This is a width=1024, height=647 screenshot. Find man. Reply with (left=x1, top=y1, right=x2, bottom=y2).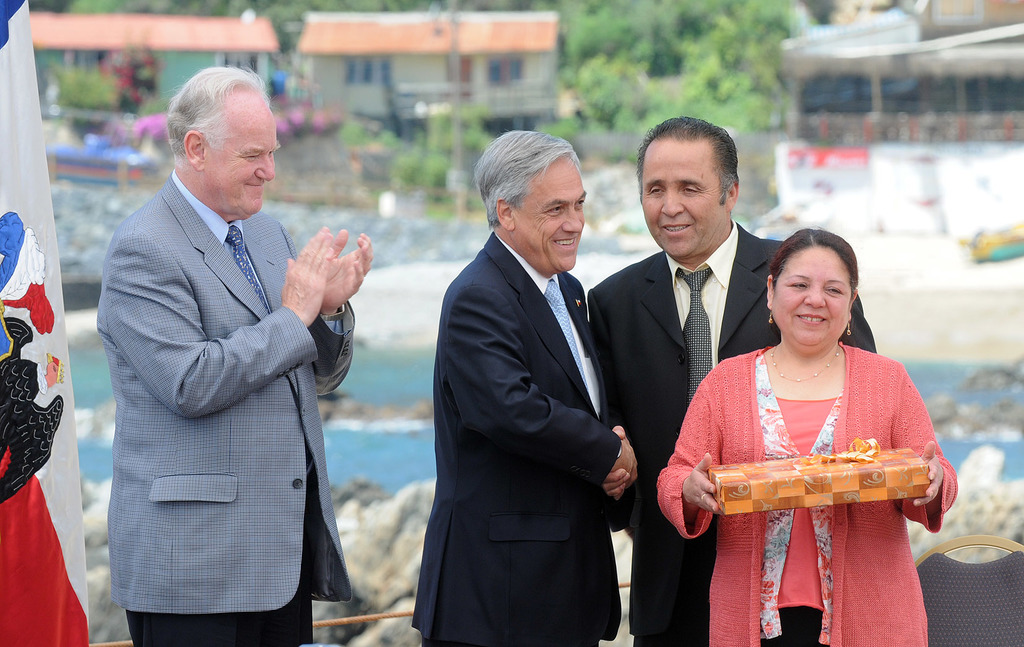
(left=582, top=113, right=880, bottom=646).
